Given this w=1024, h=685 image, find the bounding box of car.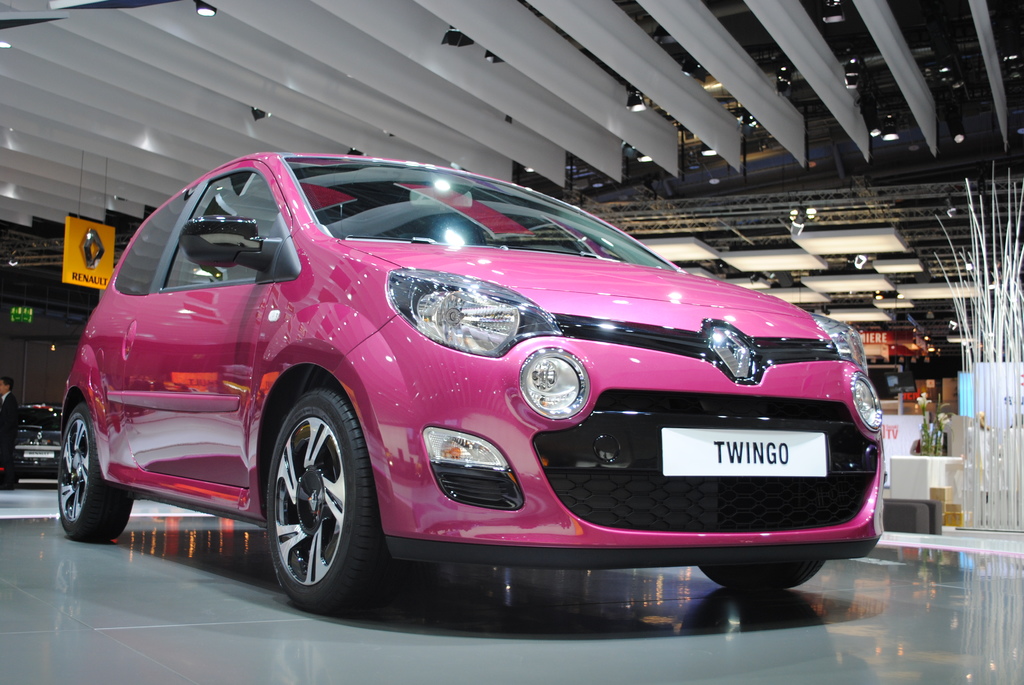
box=[56, 146, 902, 595].
